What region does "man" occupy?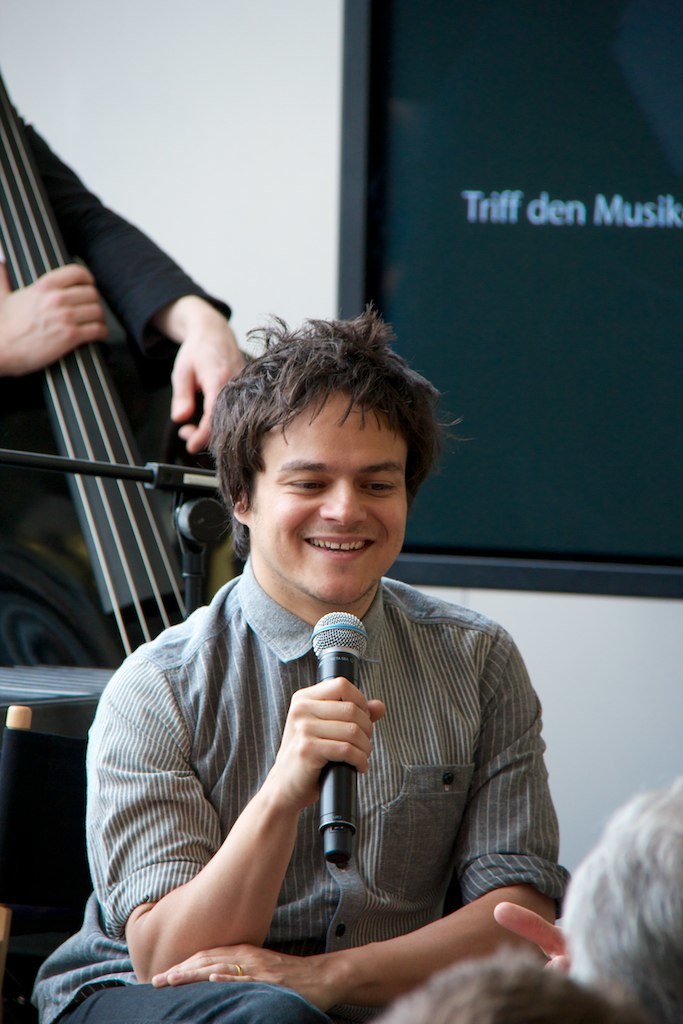
box=[561, 776, 682, 1023].
